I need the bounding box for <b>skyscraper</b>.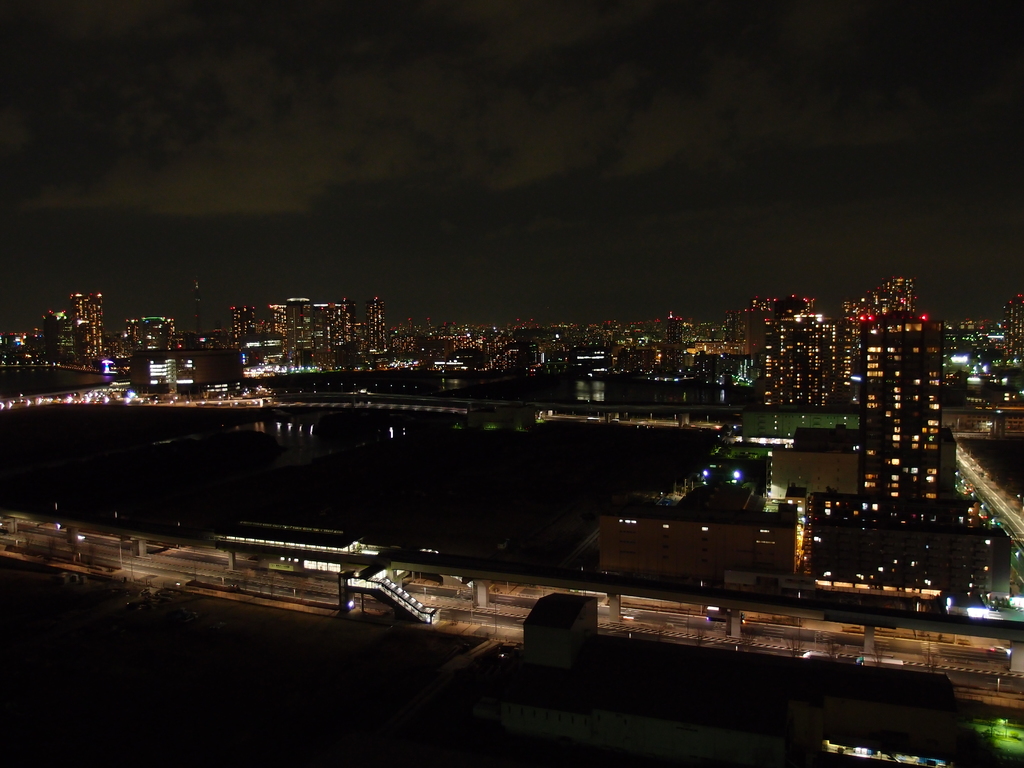
Here it is: <region>65, 285, 102, 355</region>.
